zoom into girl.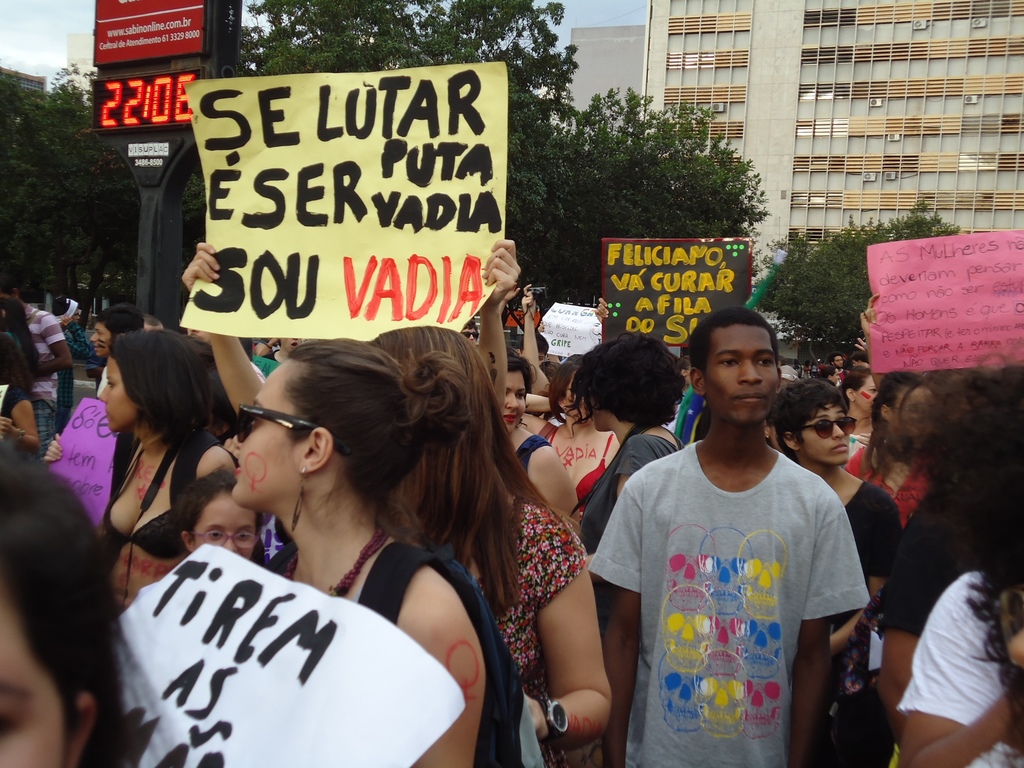
Zoom target: [left=228, top=343, right=527, bottom=767].
